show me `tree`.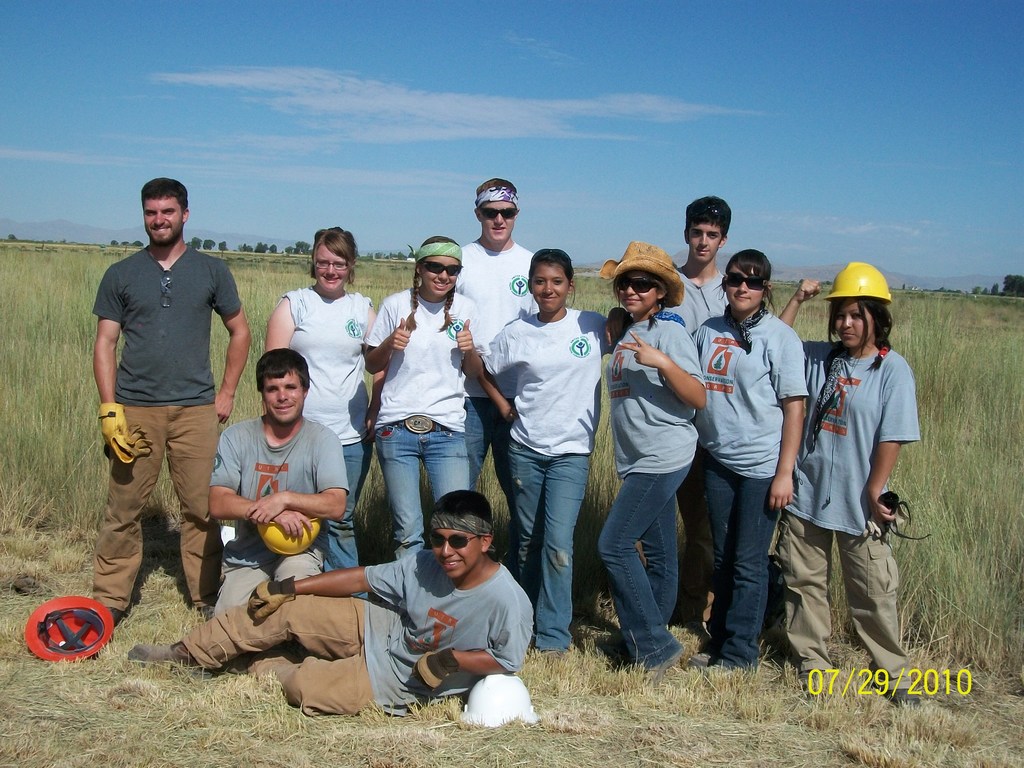
`tree` is here: 251 243 269 257.
